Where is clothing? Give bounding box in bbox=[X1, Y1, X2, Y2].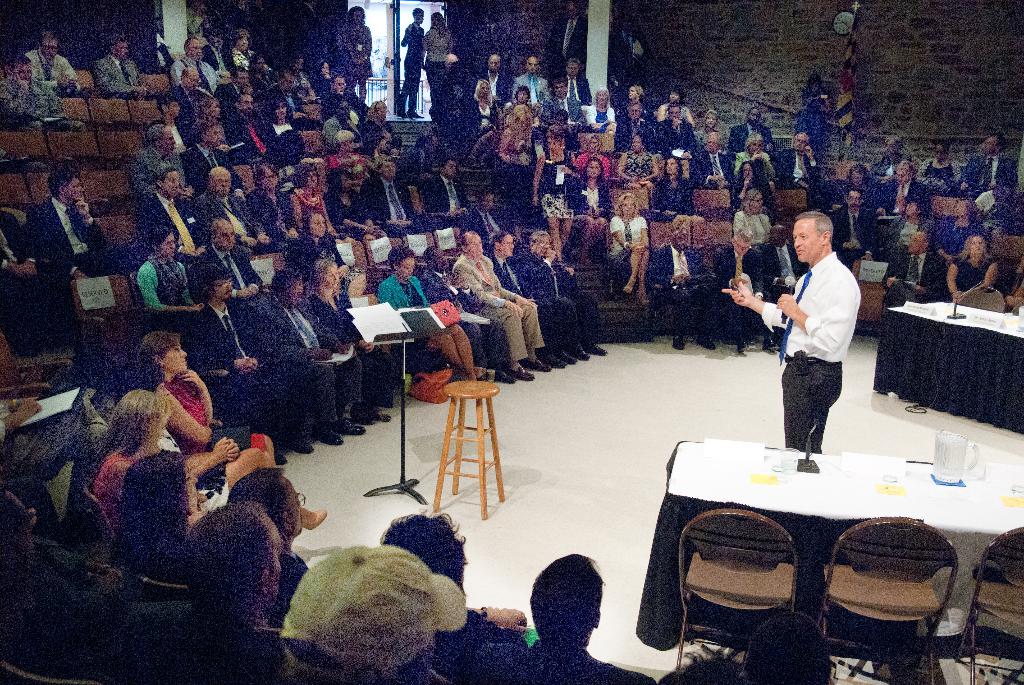
bbox=[436, 168, 455, 214].
